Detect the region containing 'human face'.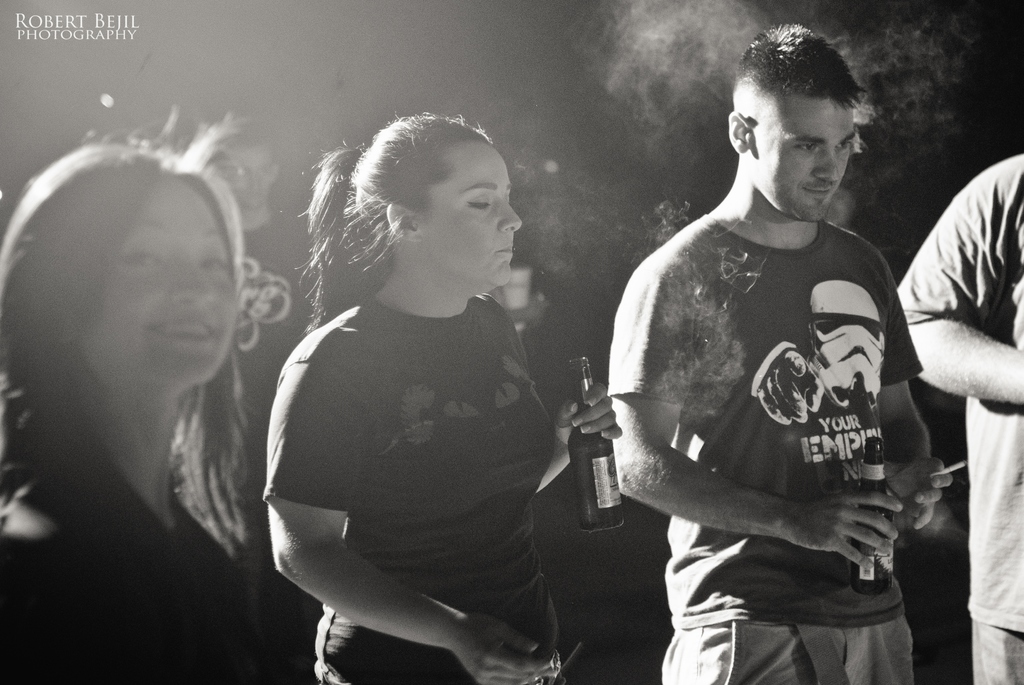
758:101:855:223.
